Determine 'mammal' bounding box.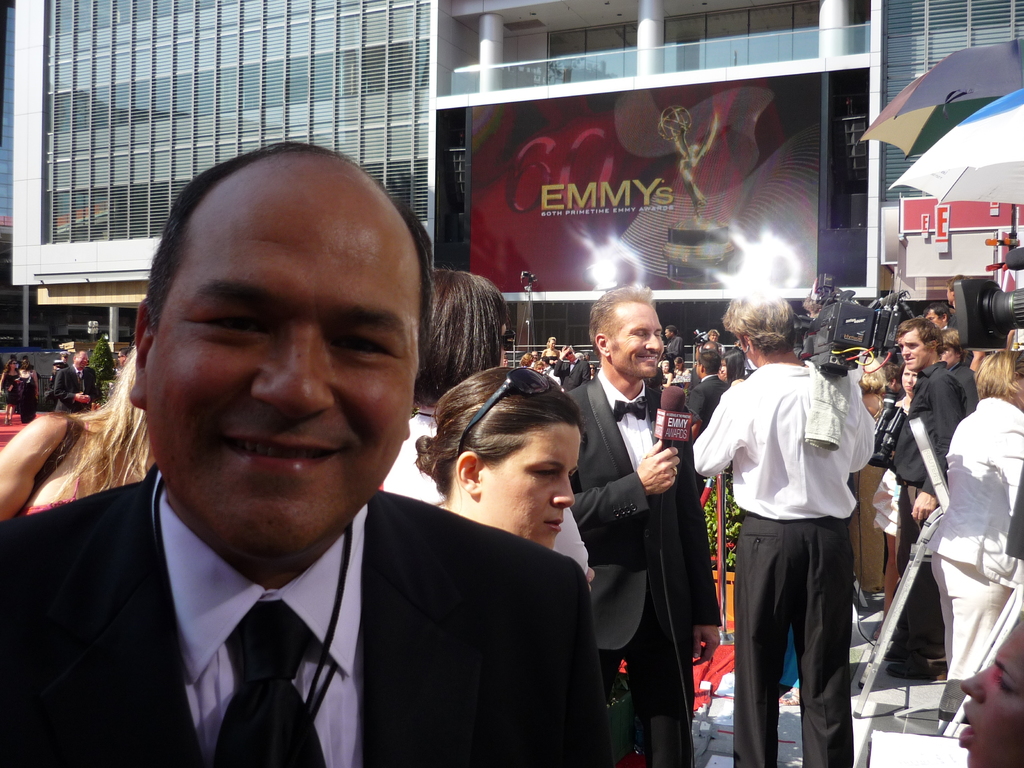
Determined: x1=877 y1=314 x2=967 y2=679.
